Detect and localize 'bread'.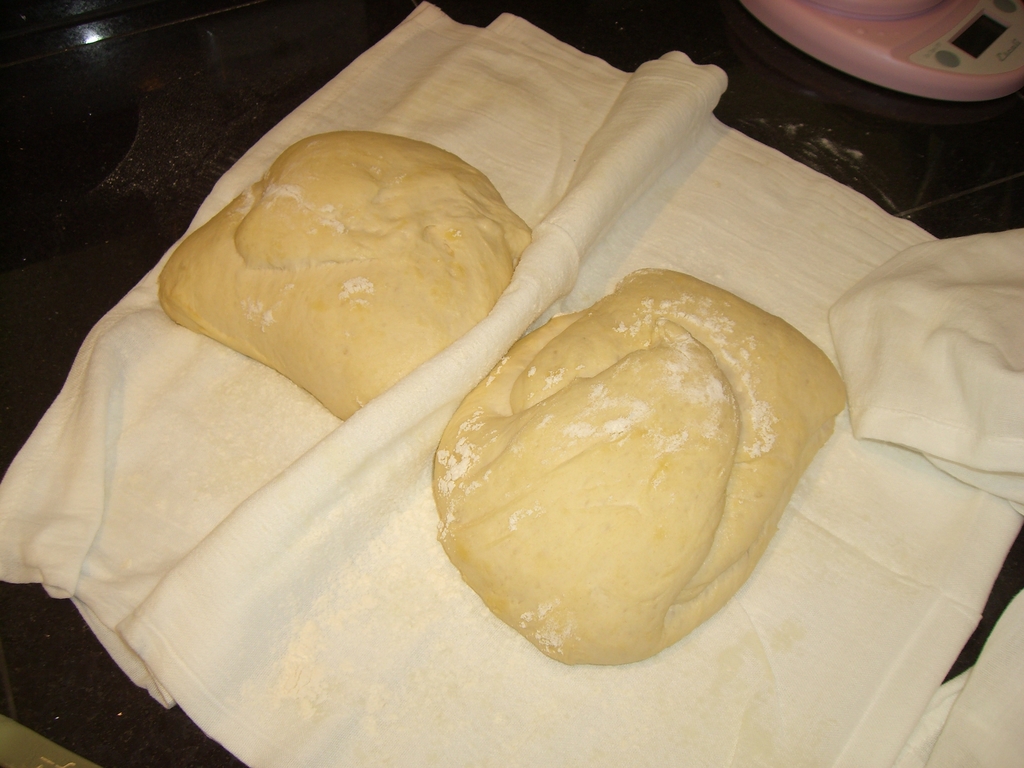
Localized at bbox(417, 261, 816, 659).
